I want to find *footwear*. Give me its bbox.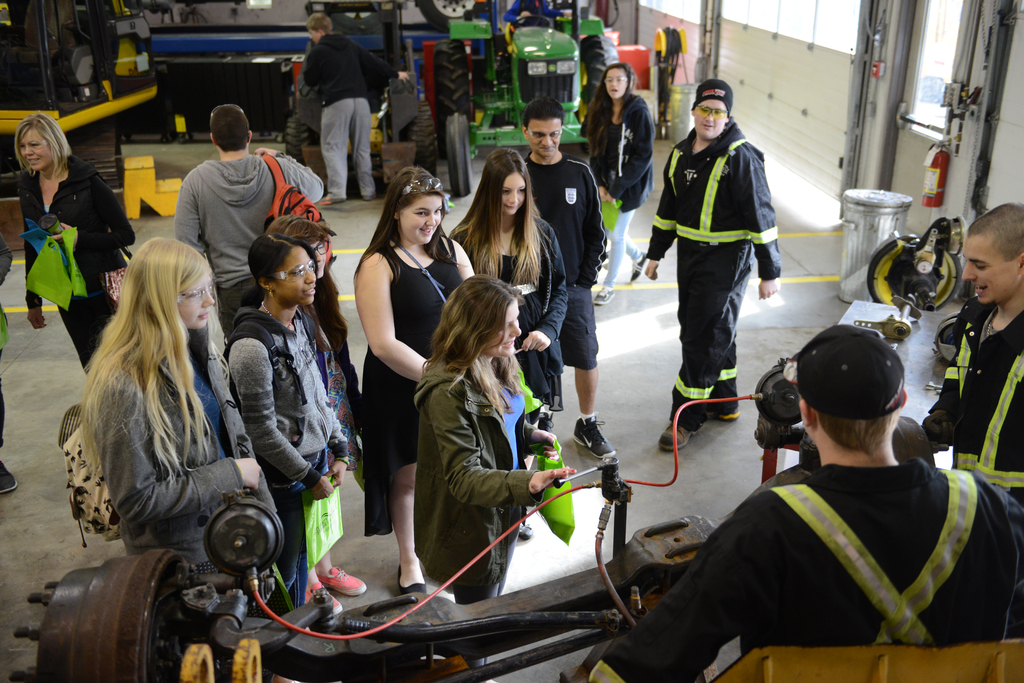
left=319, top=563, right=365, bottom=597.
